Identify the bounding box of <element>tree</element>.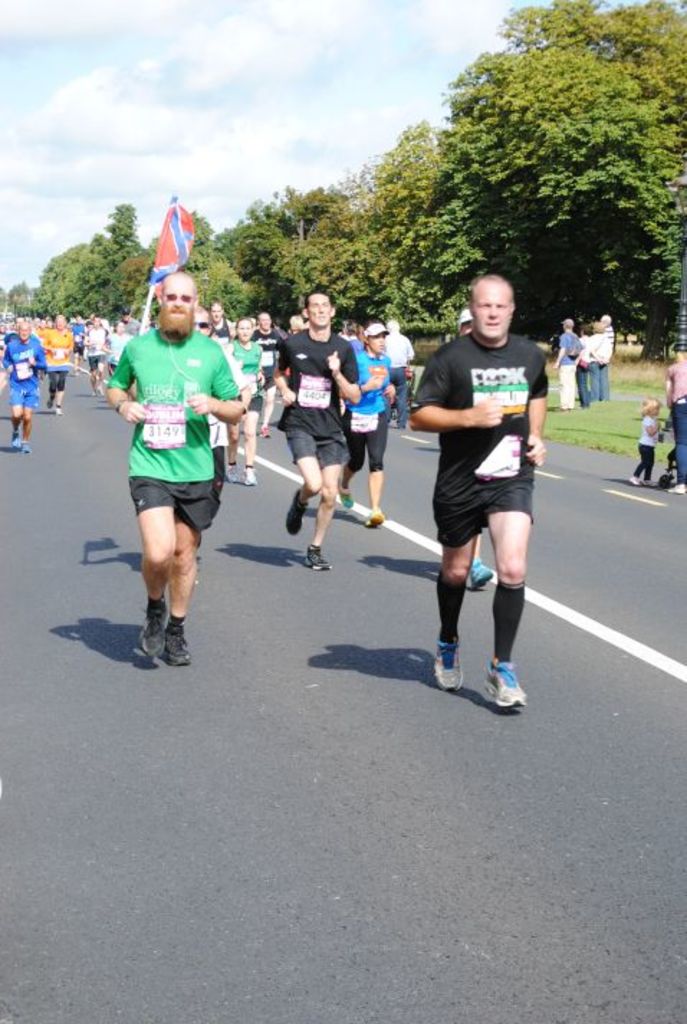
<region>440, 0, 686, 339</region>.
